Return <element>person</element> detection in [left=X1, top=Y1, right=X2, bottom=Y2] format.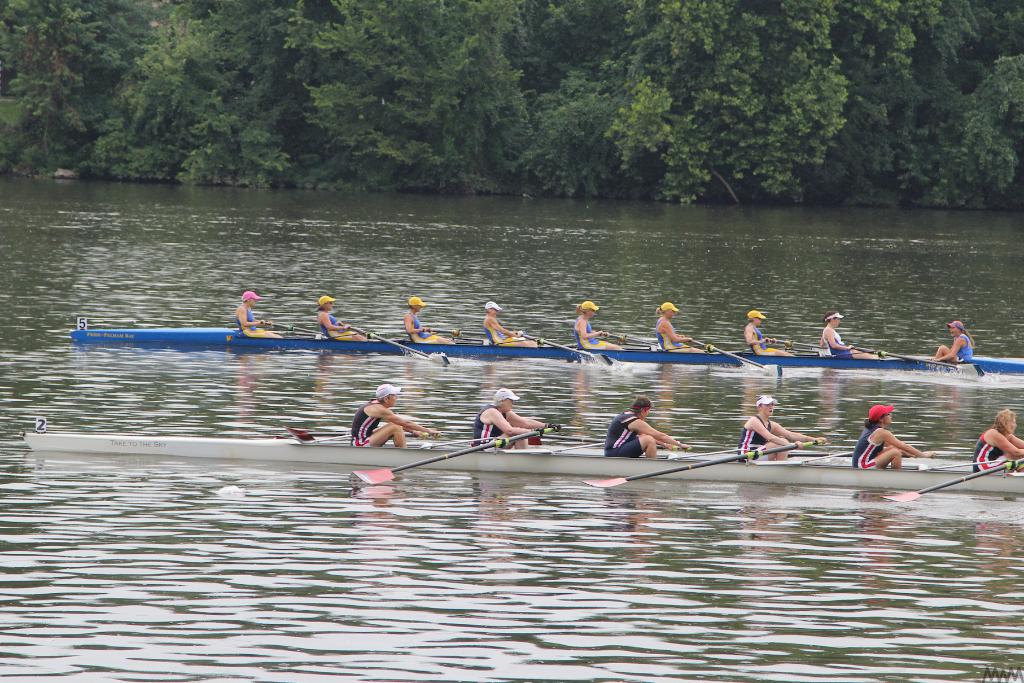
[left=927, top=319, right=978, bottom=364].
